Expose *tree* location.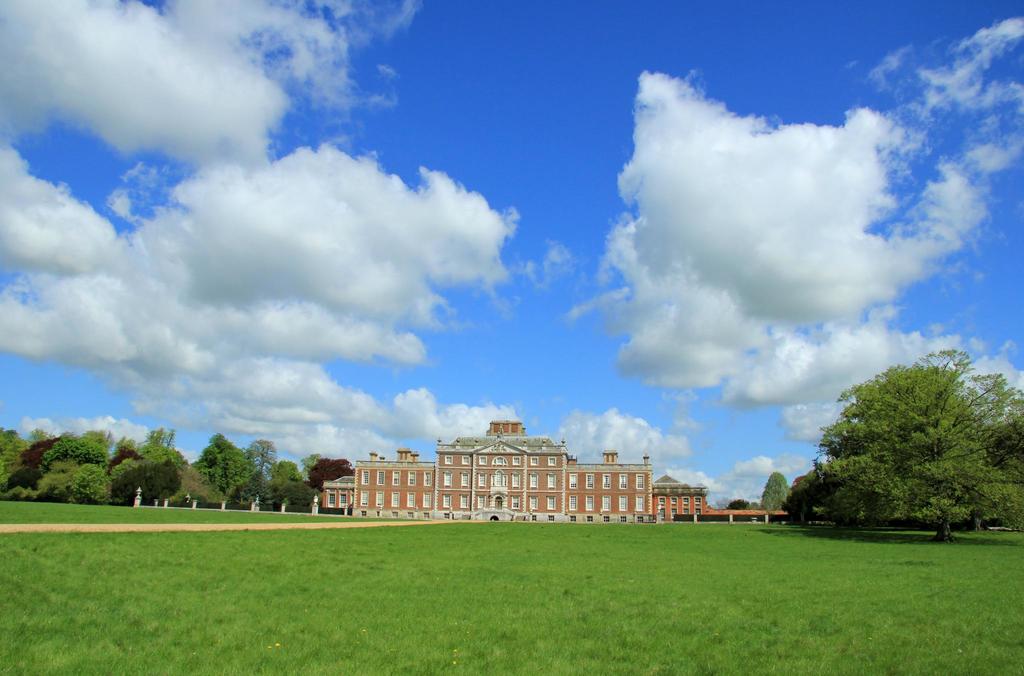
Exposed at locate(276, 479, 317, 514).
